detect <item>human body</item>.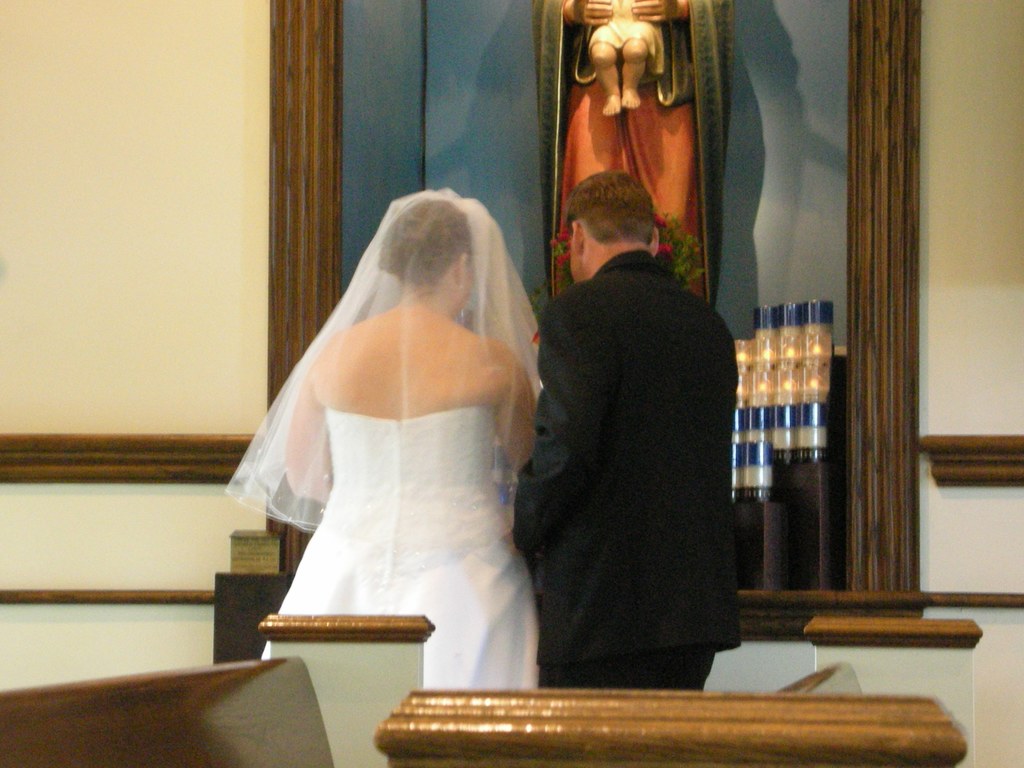
Detected at bbox=[224, 108, 552, 689].
